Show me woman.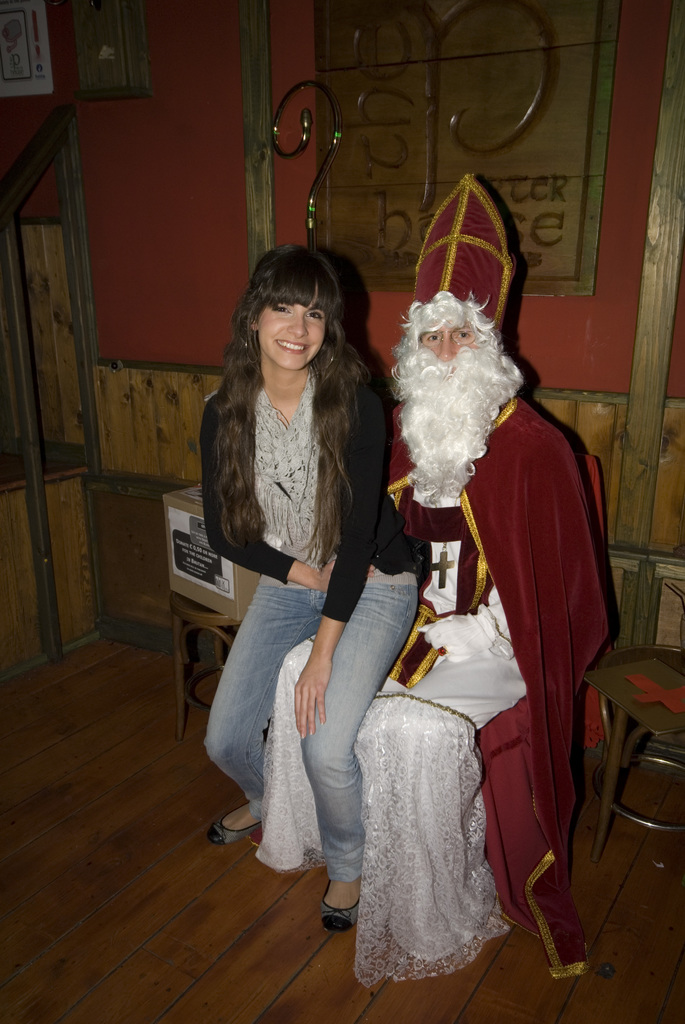
woman is here: 193 256 443 903.
